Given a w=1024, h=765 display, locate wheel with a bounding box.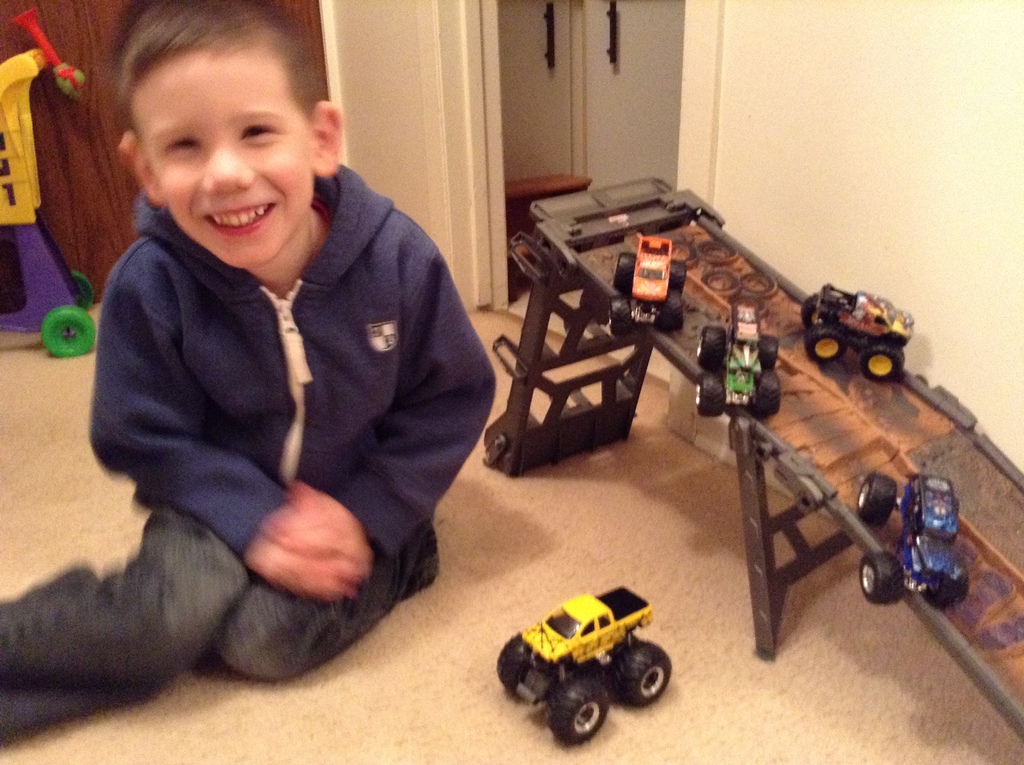
Located: l=759, t=334, r=783, b=368.
